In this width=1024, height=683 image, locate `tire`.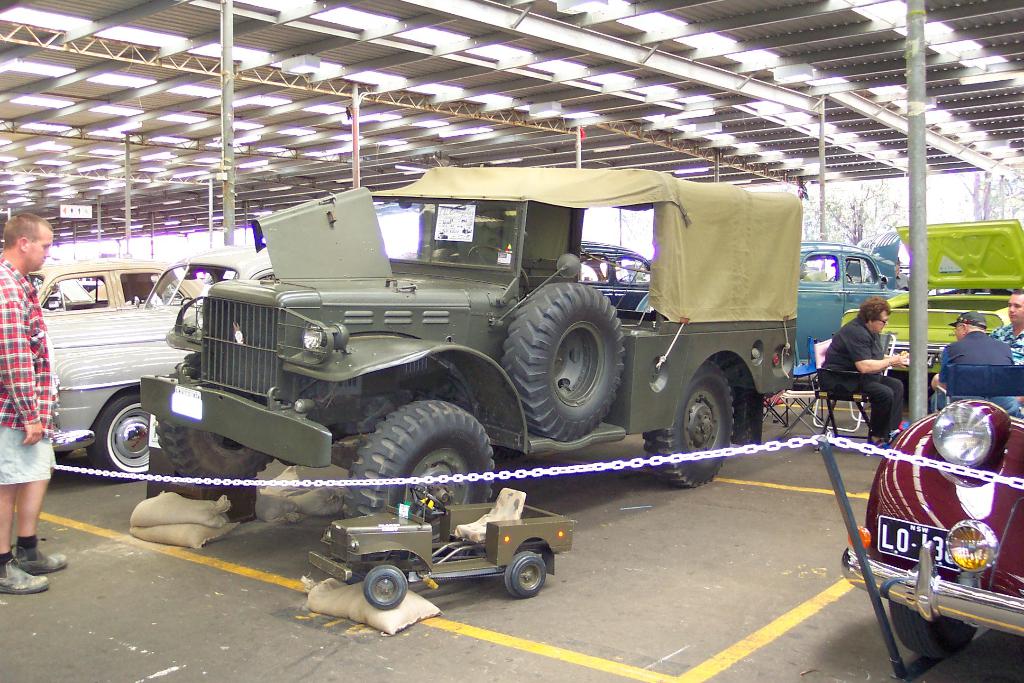
Bounding box: <bbox>890, 604, 977, 657</bbox>.
